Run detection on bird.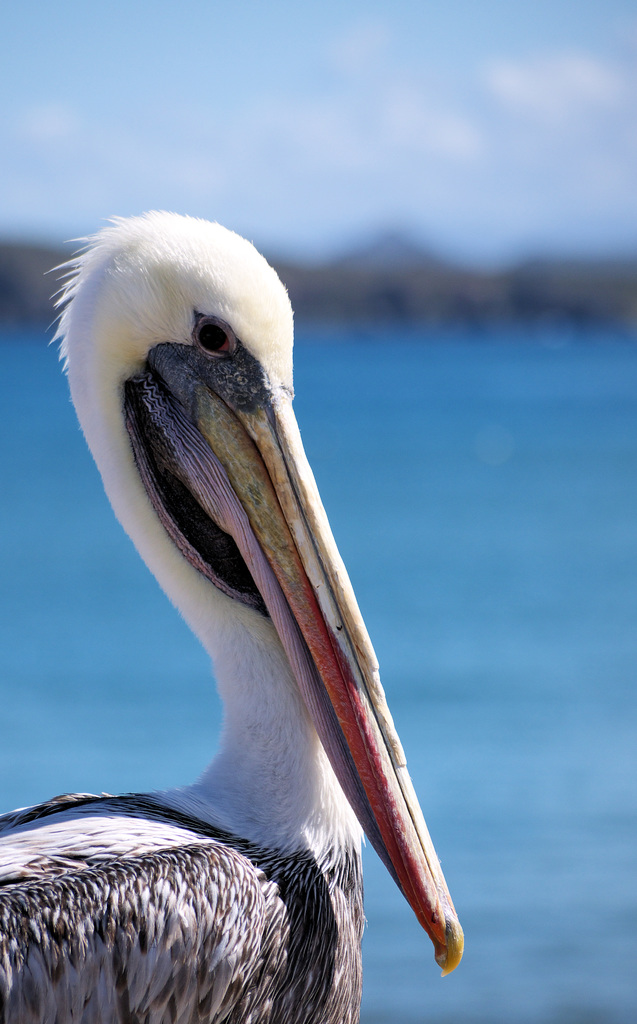
Result: select_region(14, 226, 468, 1023).
